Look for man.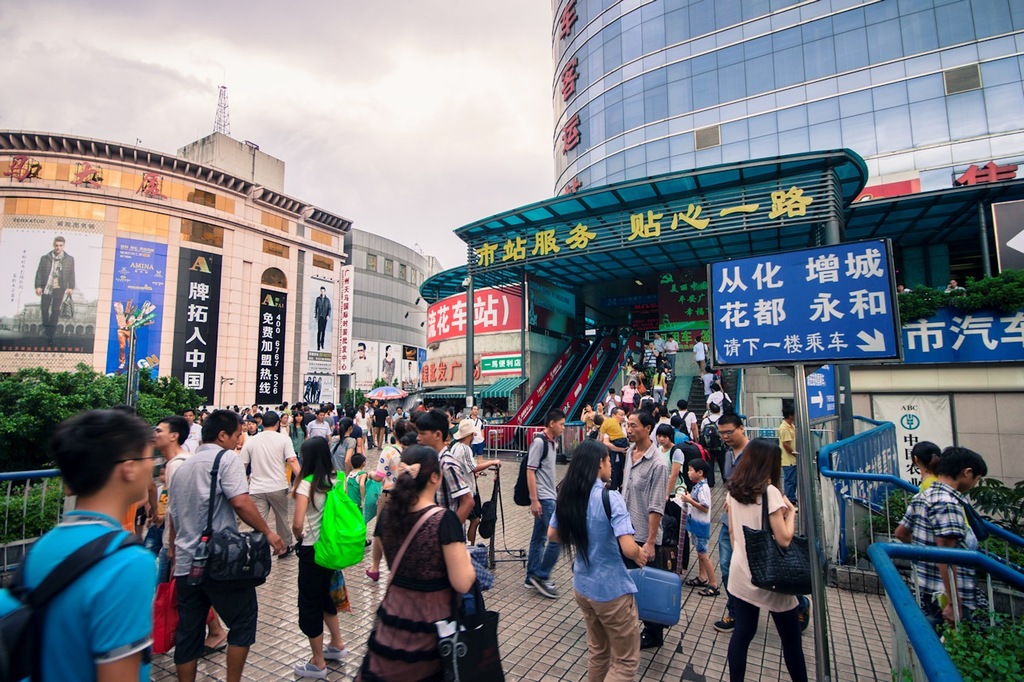
Found: <box>465,406,484,476</box>.
